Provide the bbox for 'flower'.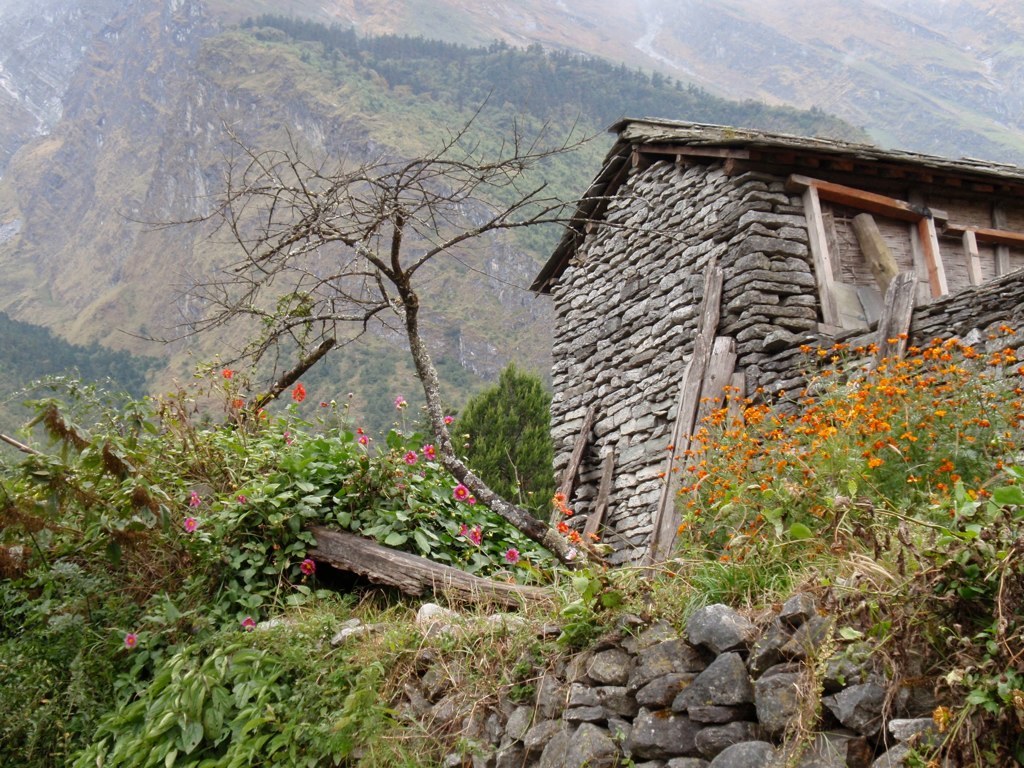
detection(122, 634, 134, 649).
